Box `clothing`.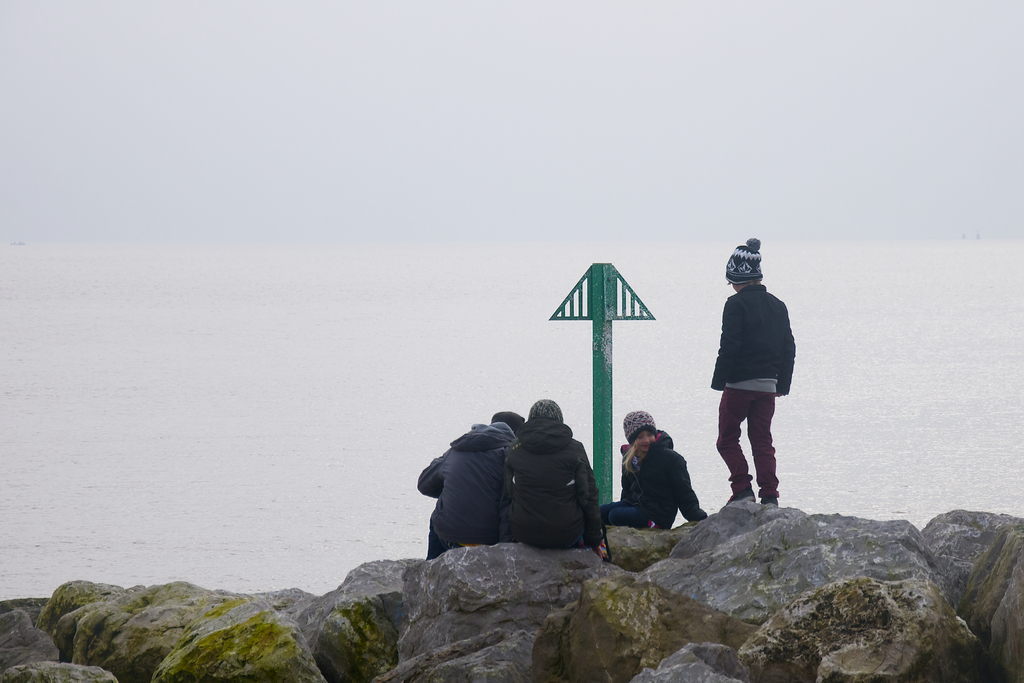
locate(708, 277, 792, 496).
